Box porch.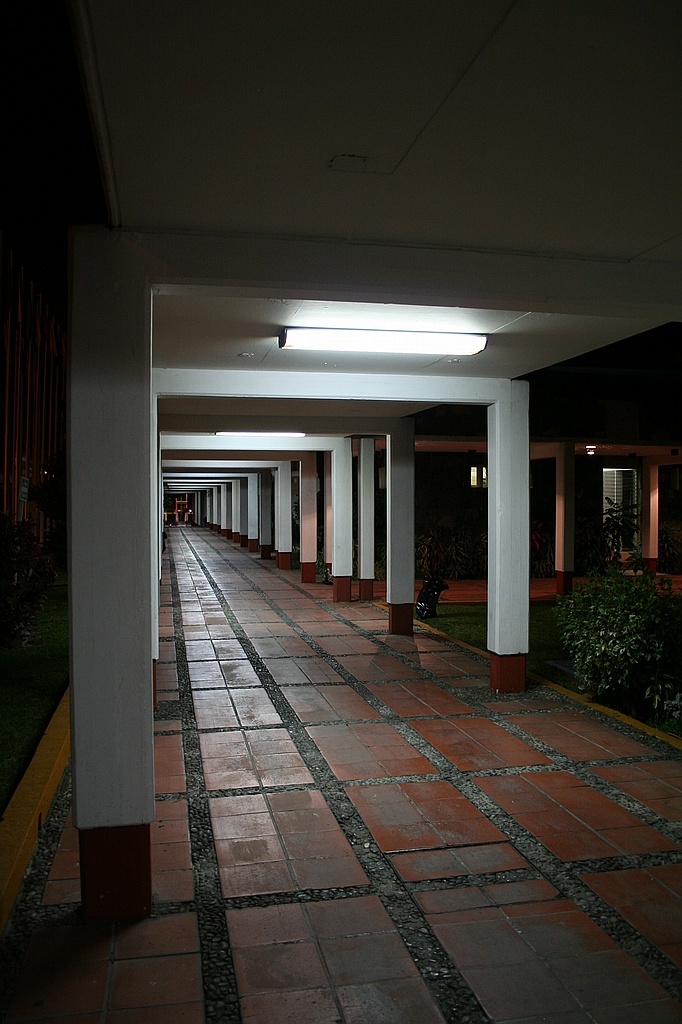
(415, 554, 681, 622).
